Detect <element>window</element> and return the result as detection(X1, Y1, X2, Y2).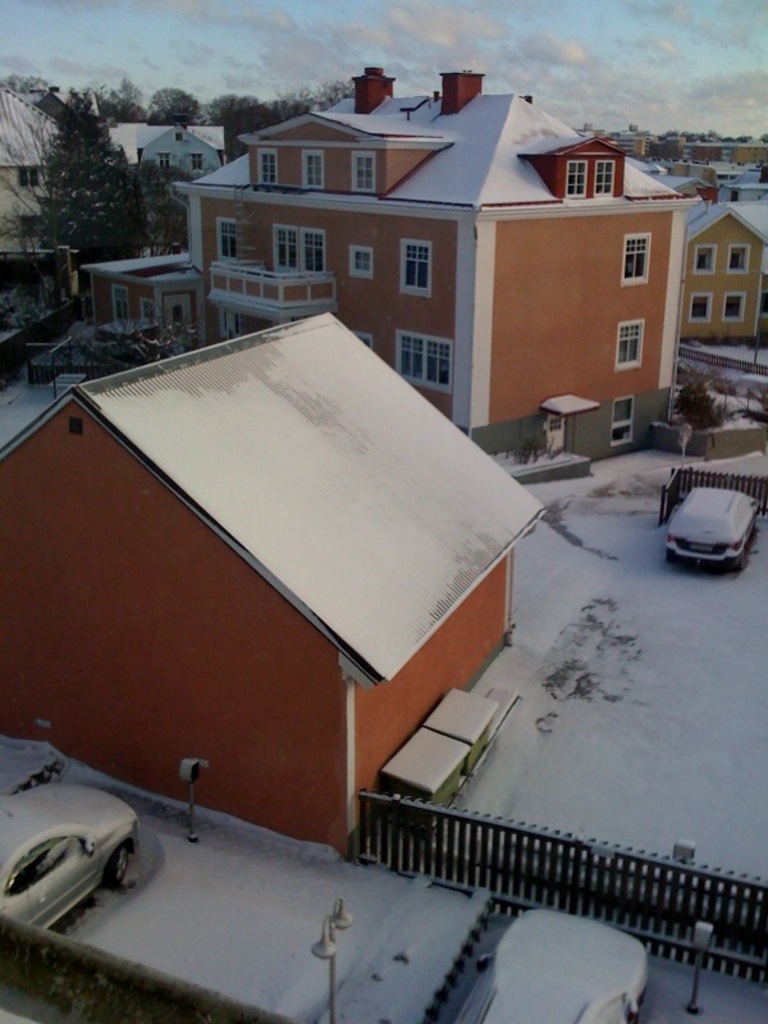
detection(352, 250, 370, 271).
